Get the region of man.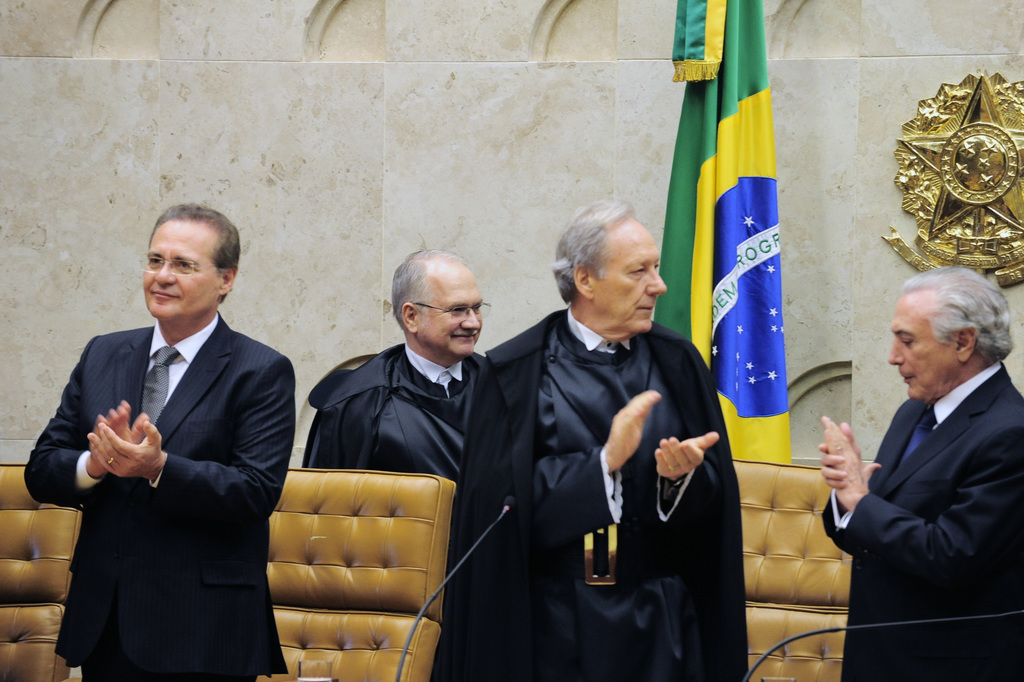
429,186,765,681.
